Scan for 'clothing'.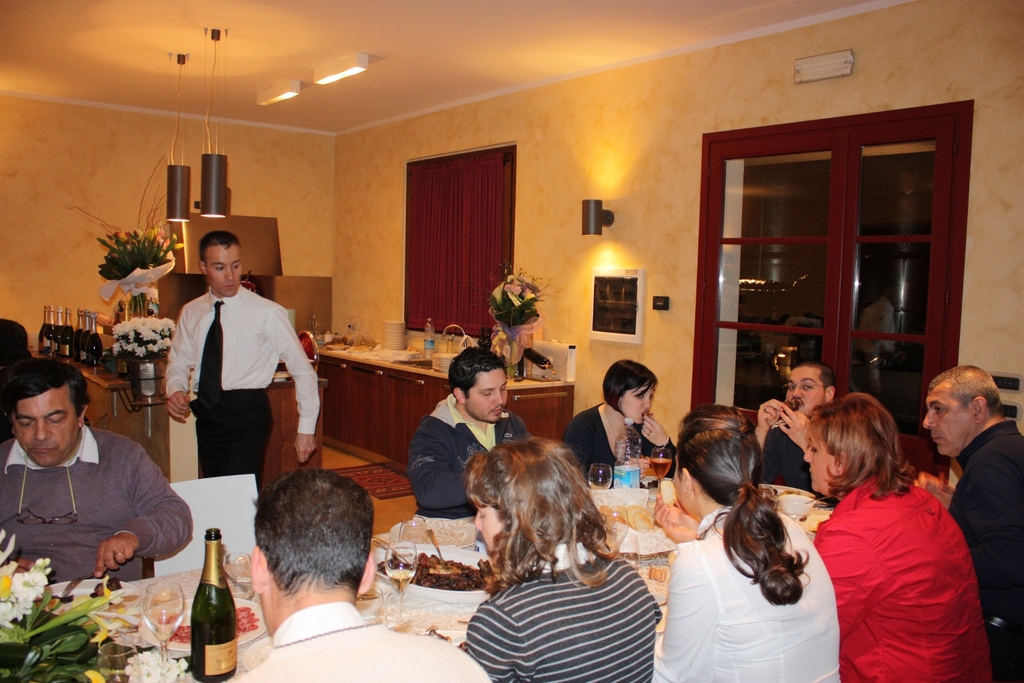
Scan result: locate(412, 388, 530, 514).
